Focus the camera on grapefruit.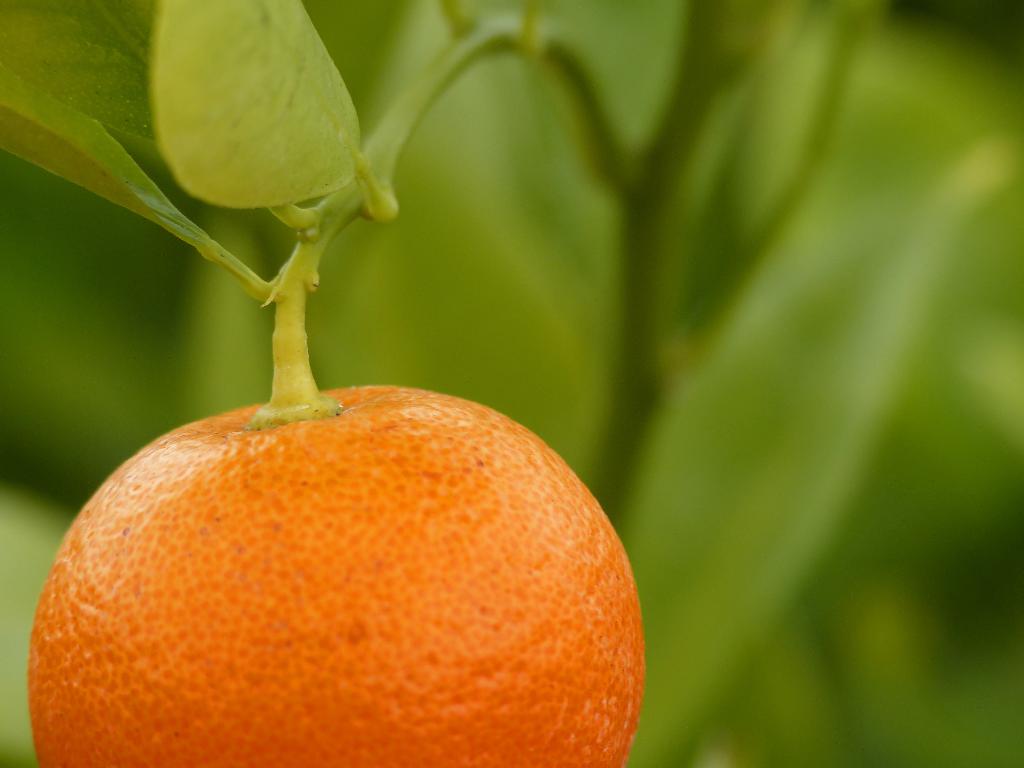
Focus region: <bbox>26, 358, 671, 767</bbox>.
